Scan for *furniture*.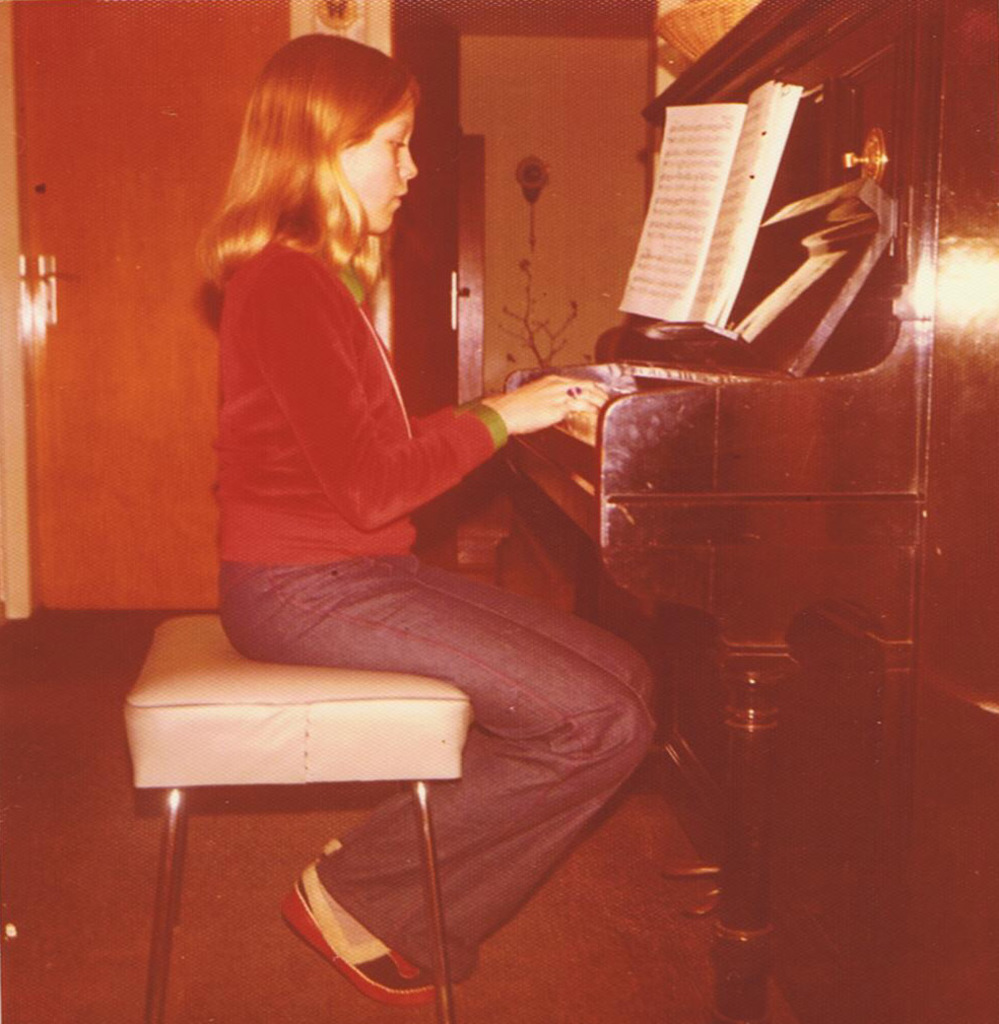
Scan result: left=121, top=609, right=475, bottom=1023.
